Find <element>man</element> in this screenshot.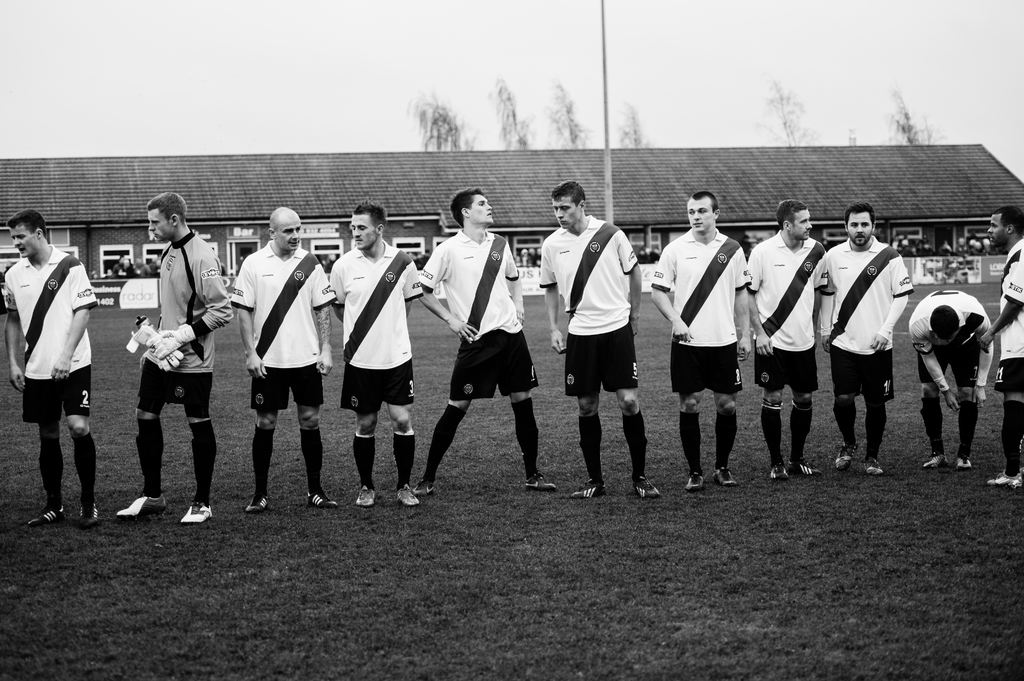
The bounding box for <element>man</element> is bbox(818, 204, 915, 477).
